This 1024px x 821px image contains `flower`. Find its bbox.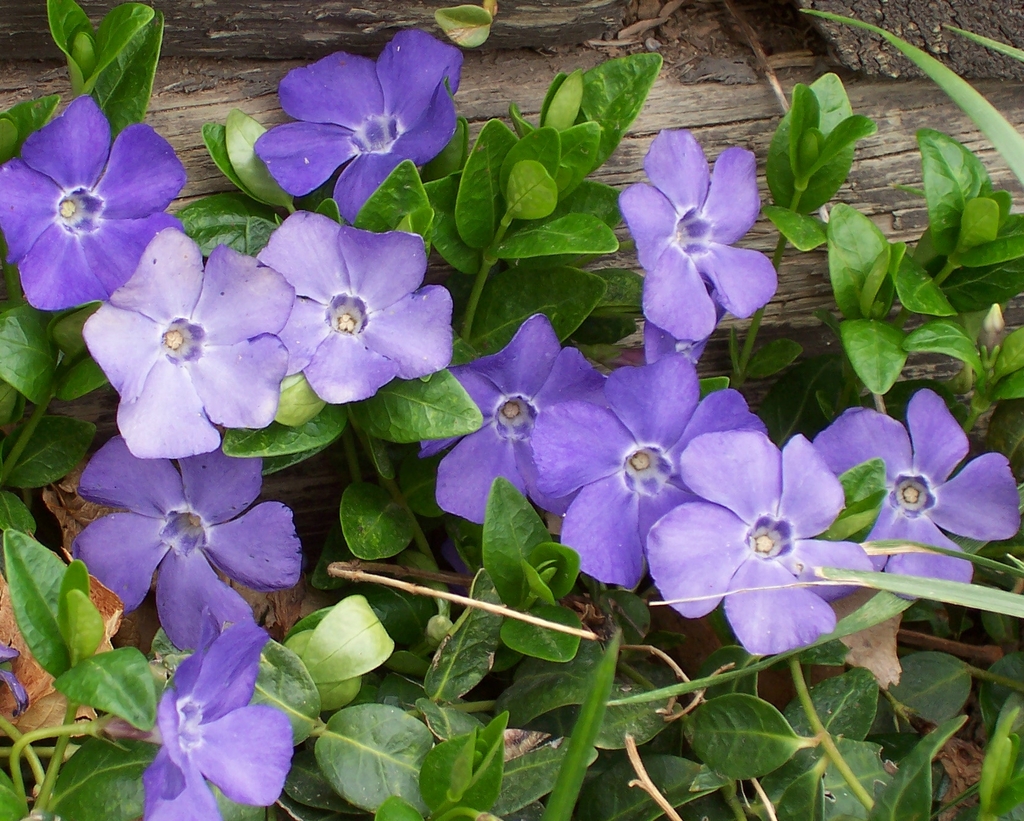
BBox(64, 449, 294, 620).
